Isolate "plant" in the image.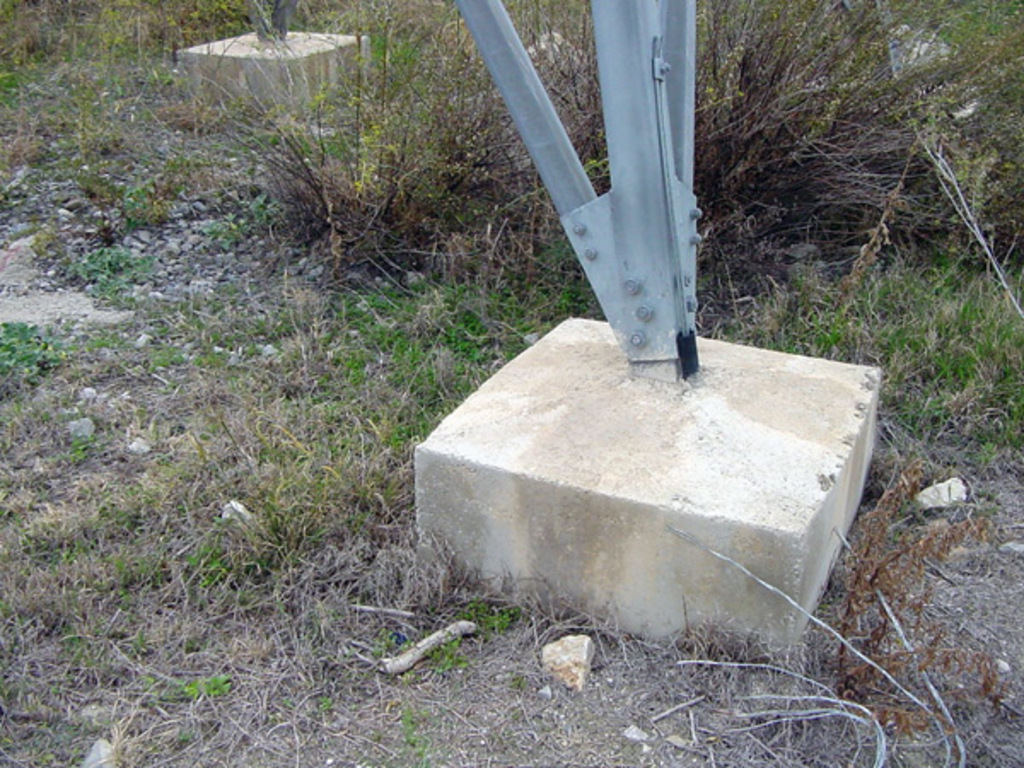
Isolated region: x1=172, y1=725, x2=198, y2=751.
